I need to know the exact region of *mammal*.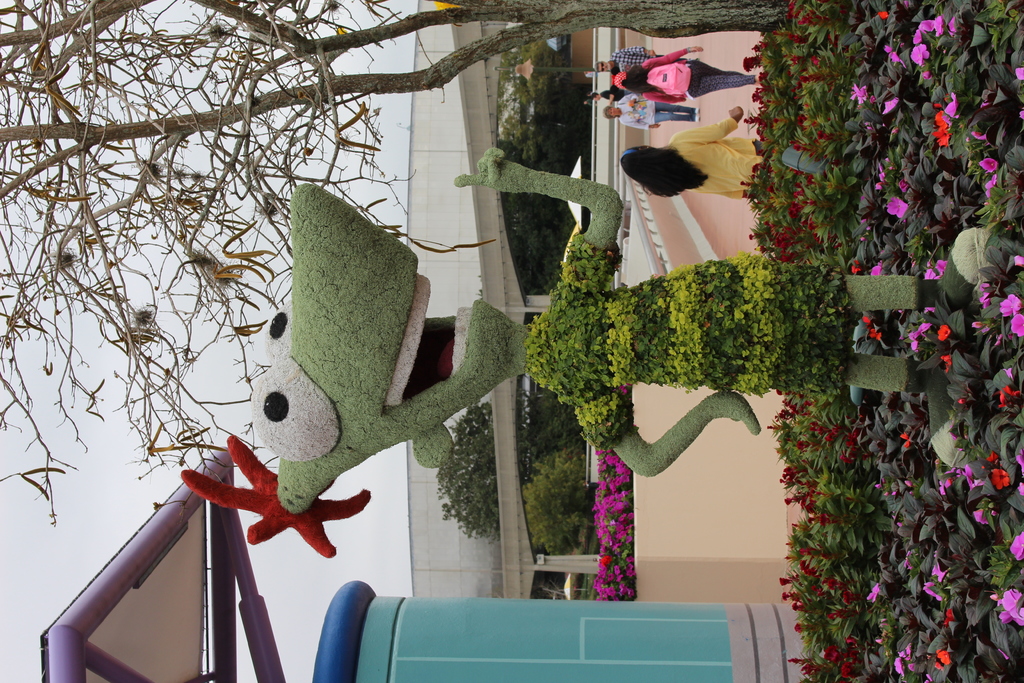
Region: (x1=595, y1=83, x2=625, y2=103).
